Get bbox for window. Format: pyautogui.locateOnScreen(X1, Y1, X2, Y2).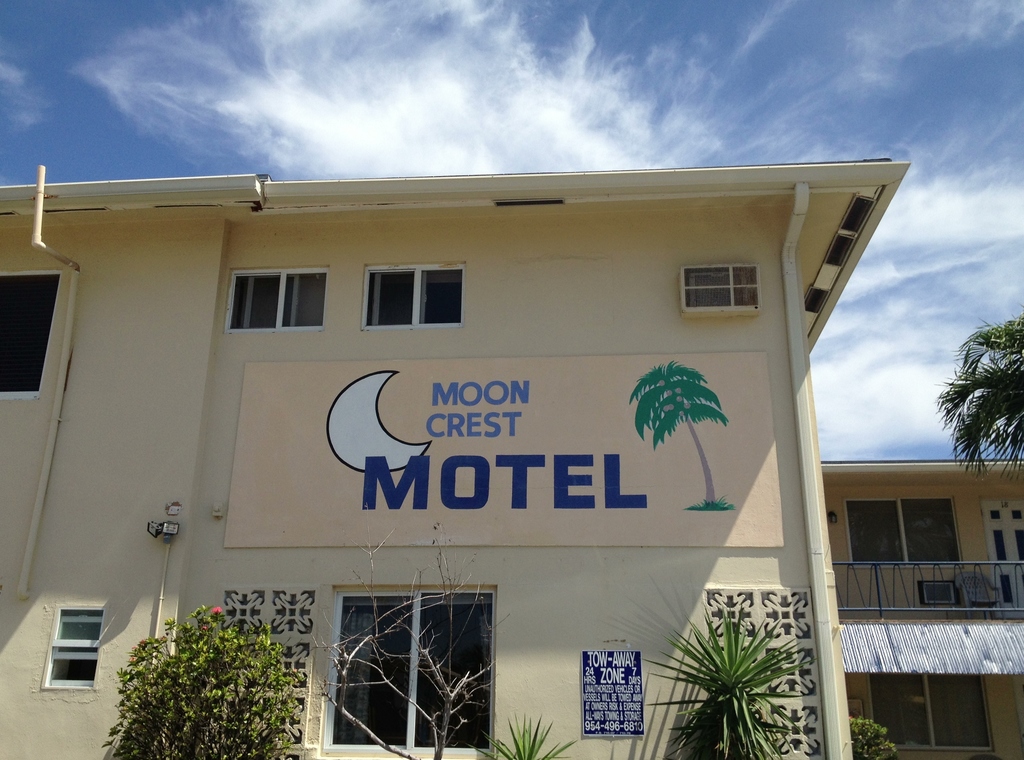
pyautogui.locateOnScreen(224, 262, 330, 330).
